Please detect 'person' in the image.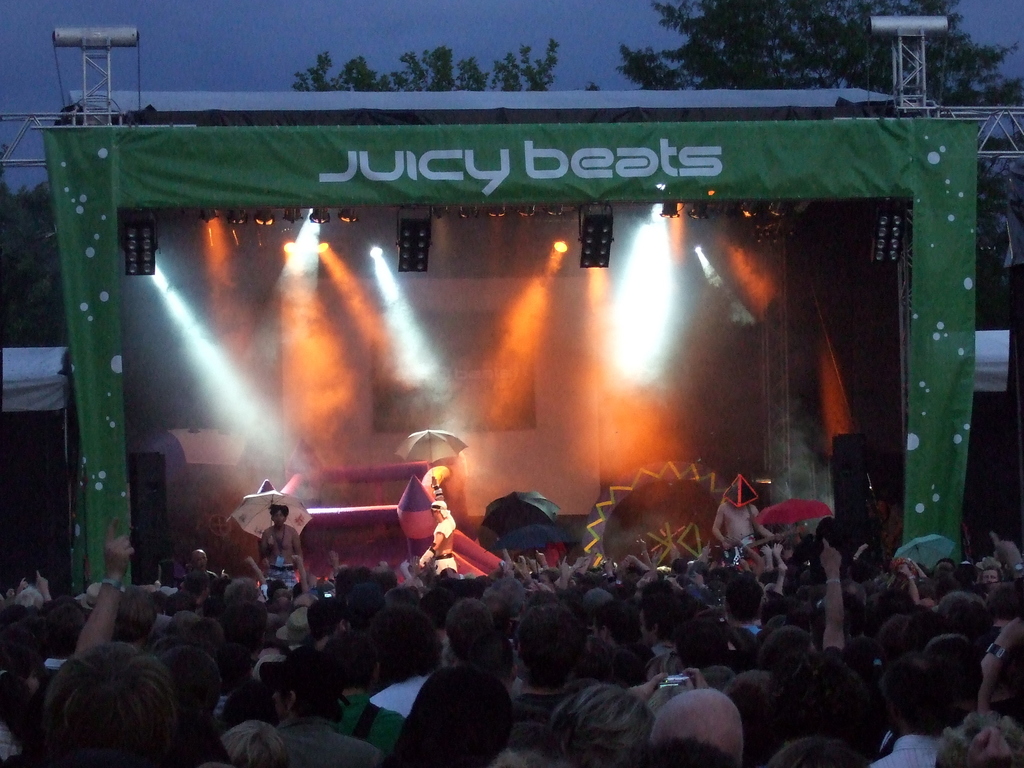
[left=647, top=684, right=744, bottom=767].
